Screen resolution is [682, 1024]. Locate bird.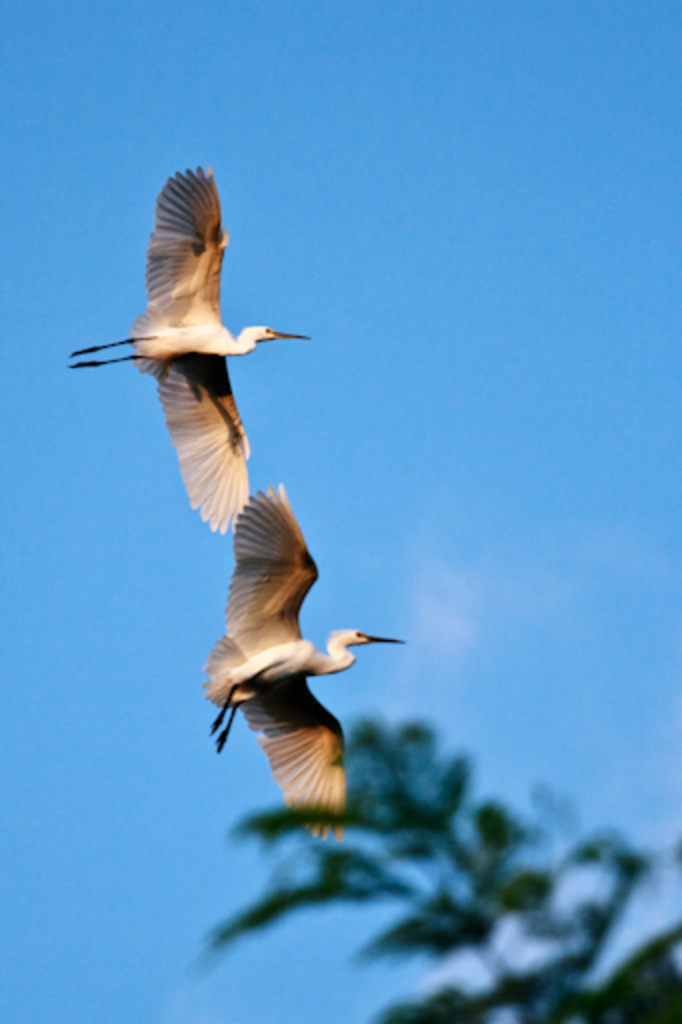
<box>50,156,306,544</box>.
